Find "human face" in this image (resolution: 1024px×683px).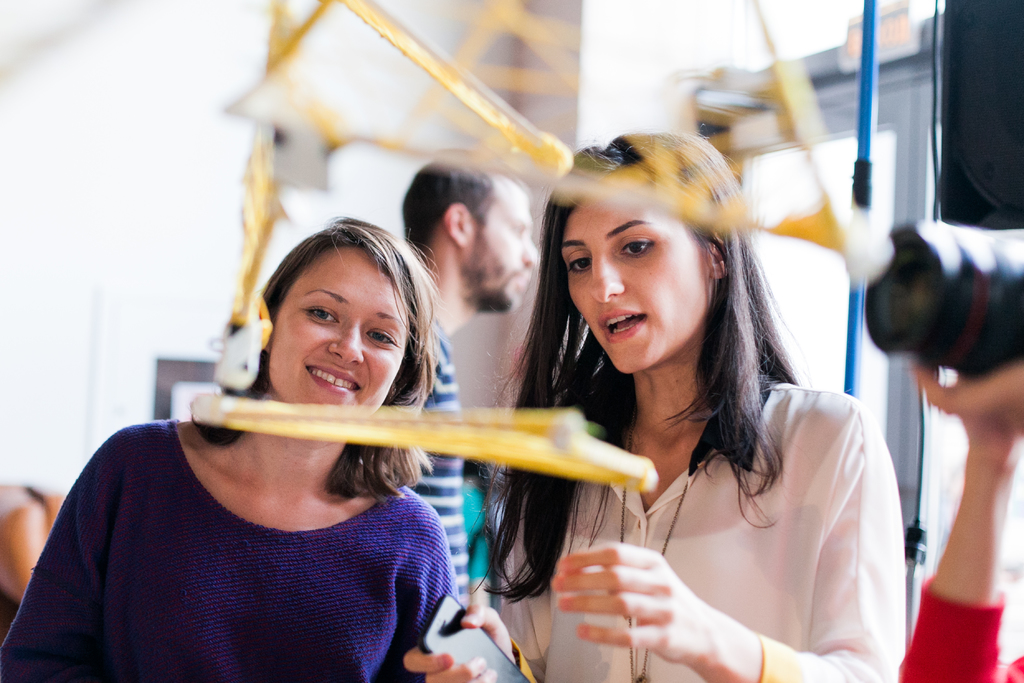
567:184:710:375.
